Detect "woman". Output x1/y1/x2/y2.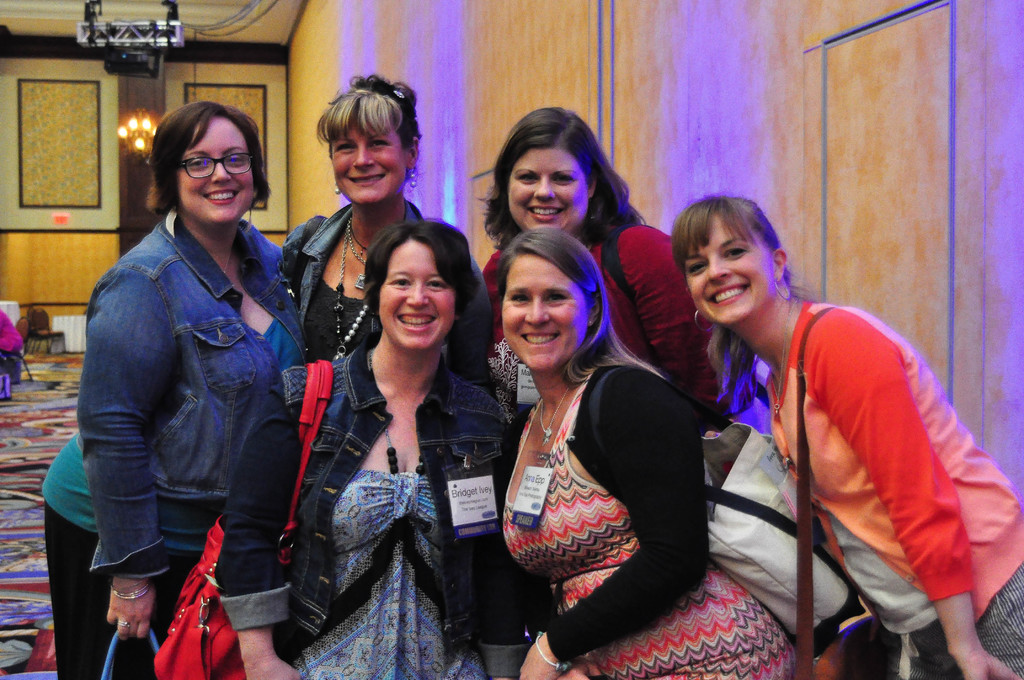
226/215/508/679.
